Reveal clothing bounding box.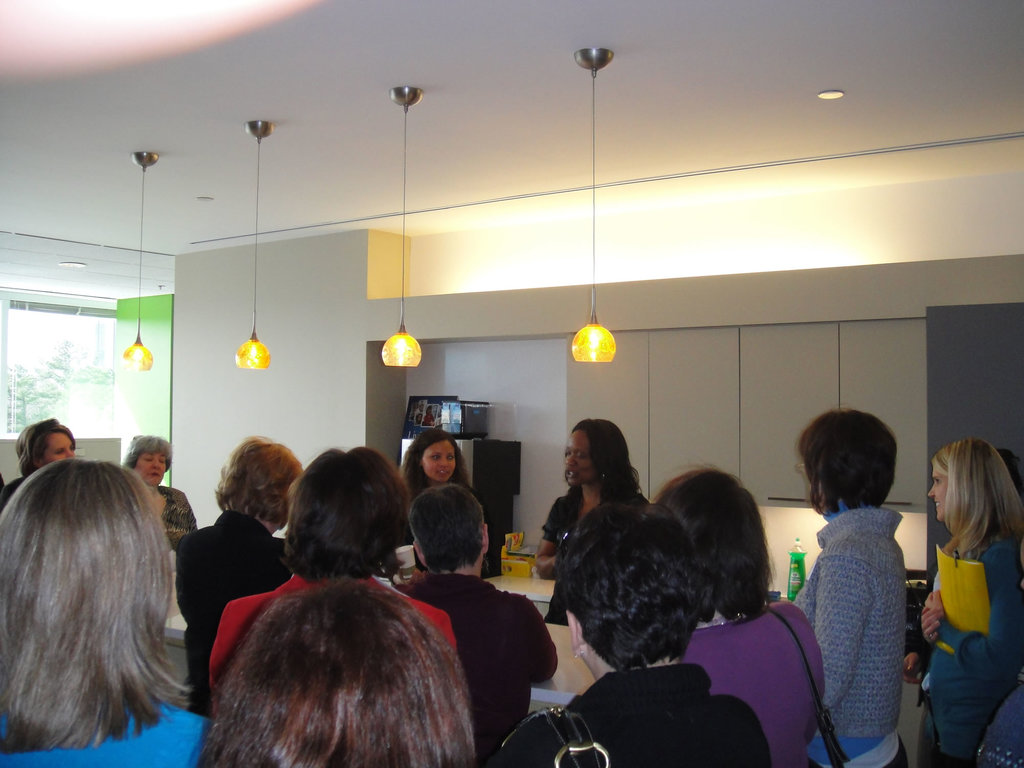
Revealed: bbox=(394, 573, 562, 763).
